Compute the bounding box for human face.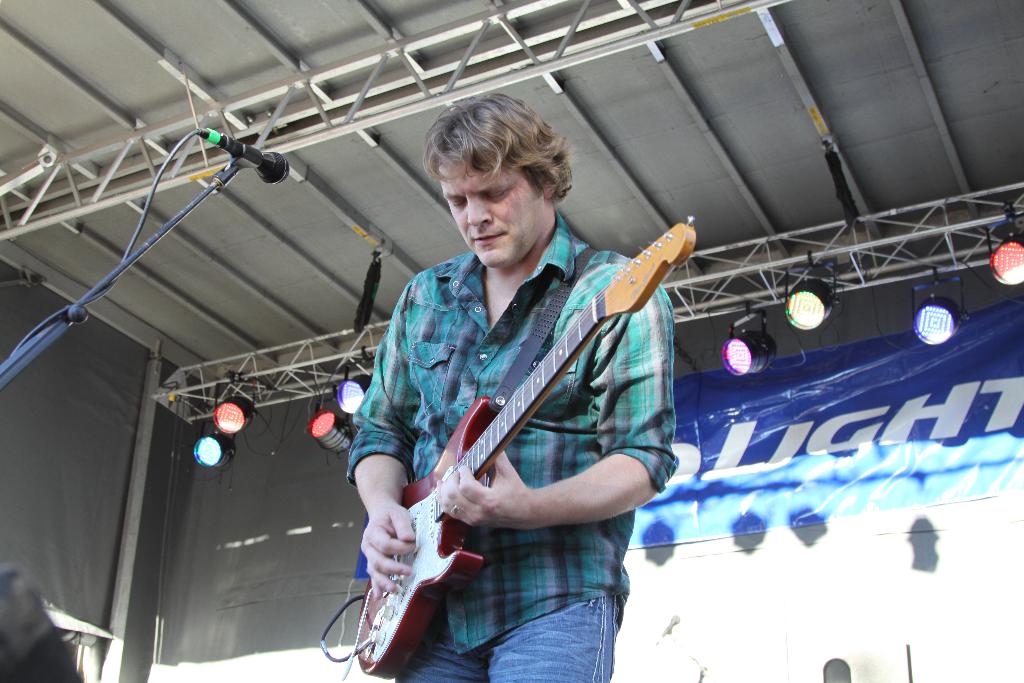
crop(438, 167, 543, 267).
